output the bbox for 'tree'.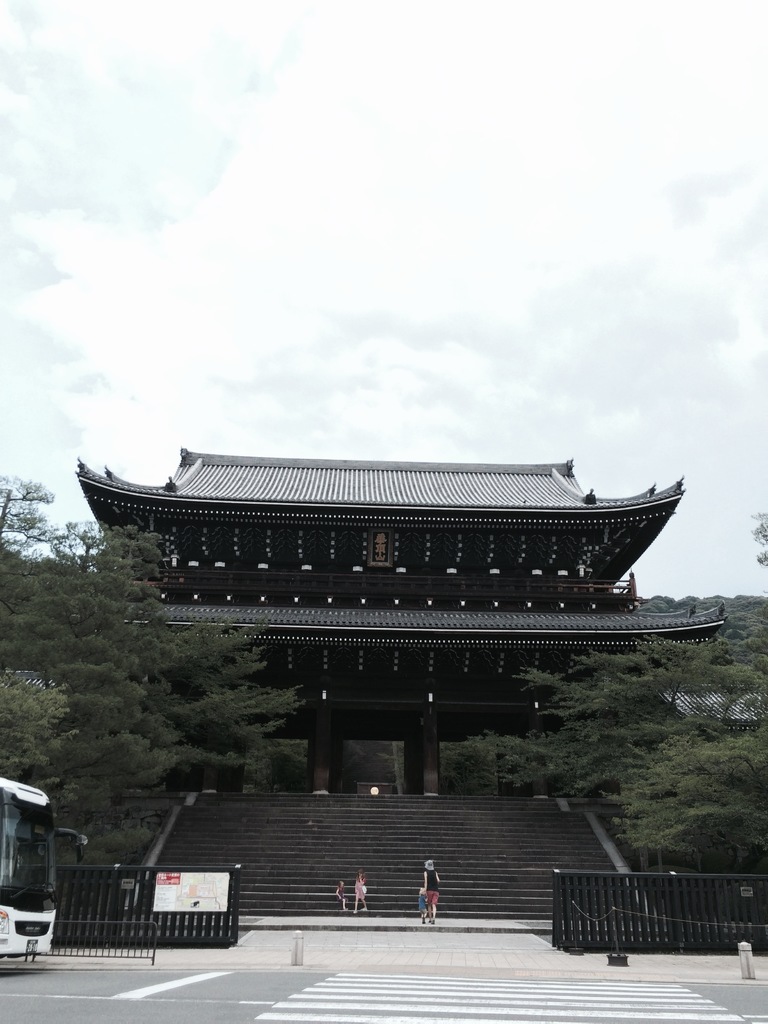
592:694:767:865.
